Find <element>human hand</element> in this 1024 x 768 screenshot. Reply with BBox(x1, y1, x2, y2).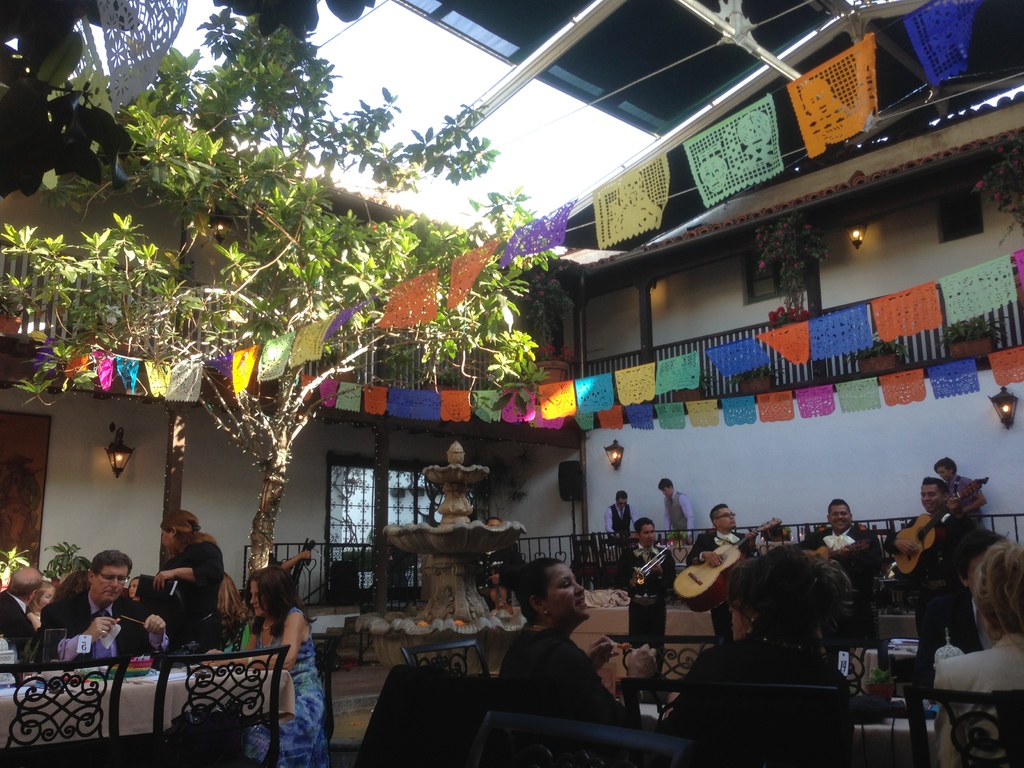
BBox(298, 550, 310, 559).
